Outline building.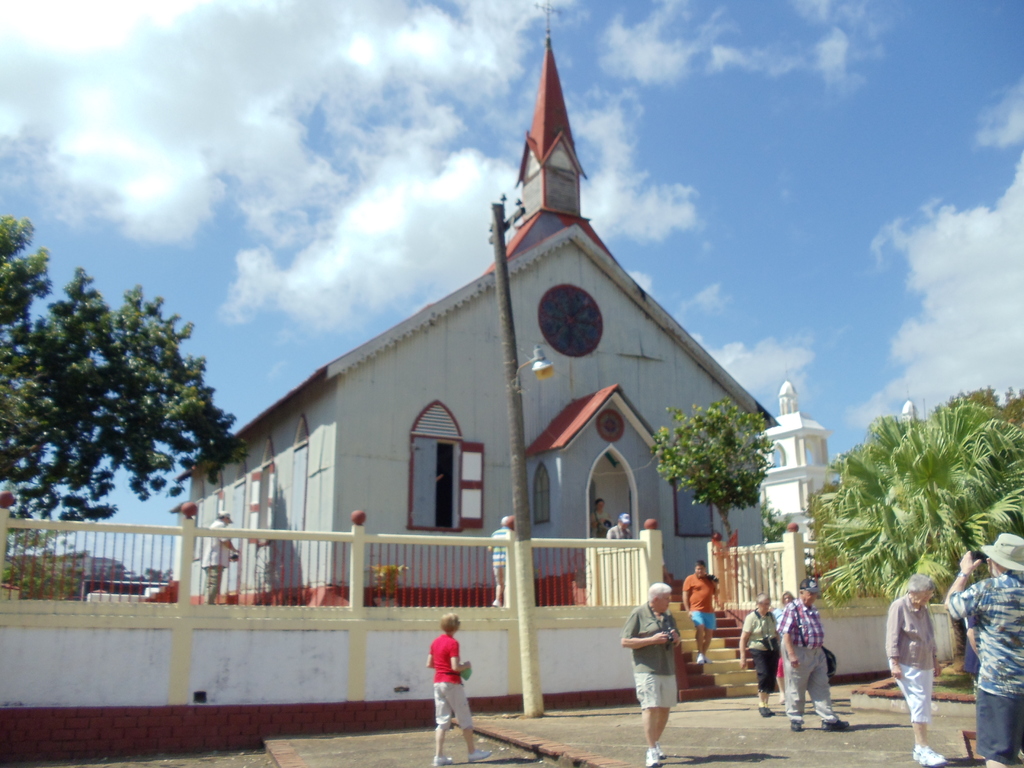
Outline: [172,3,780,607].
